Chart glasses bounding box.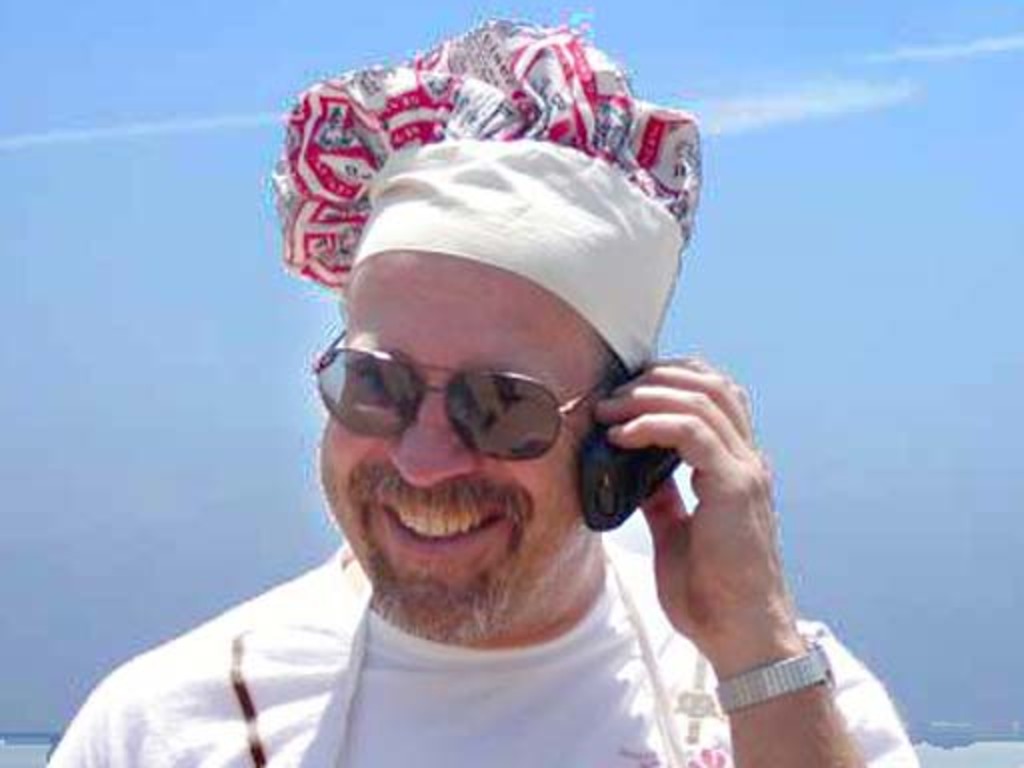
Charted: bbox=(284, 268, 678, 494).
